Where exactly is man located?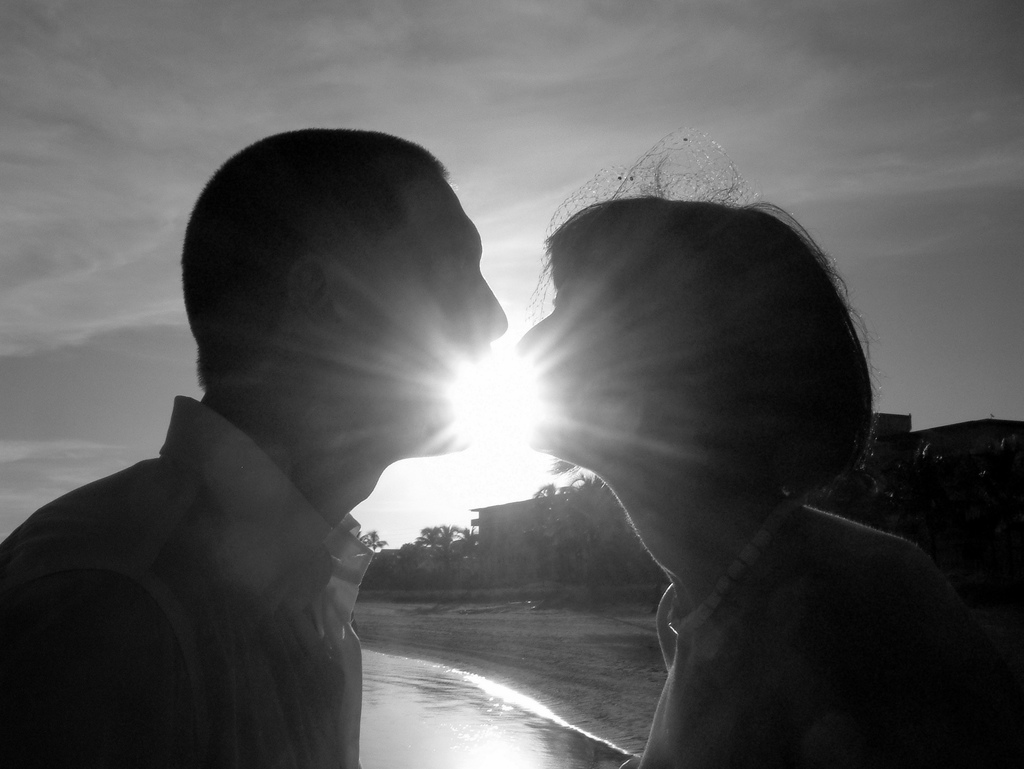
Its bounding box is rect(17, 154, 479, 753).
